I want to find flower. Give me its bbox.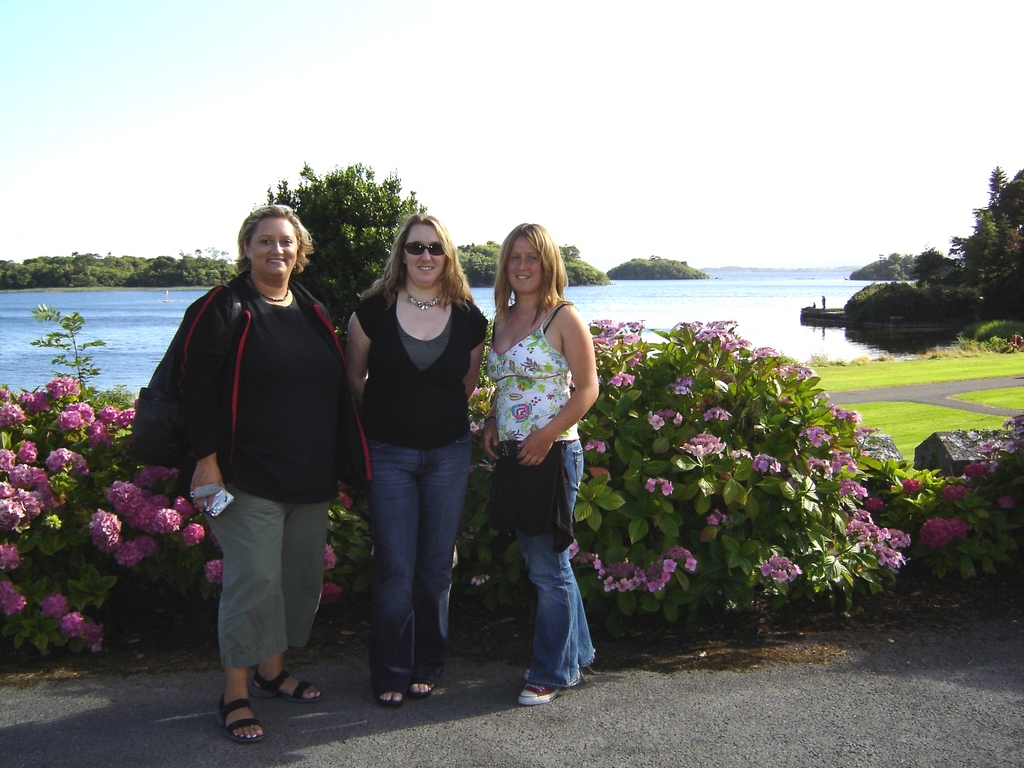
[902, 476, 923, 491].
